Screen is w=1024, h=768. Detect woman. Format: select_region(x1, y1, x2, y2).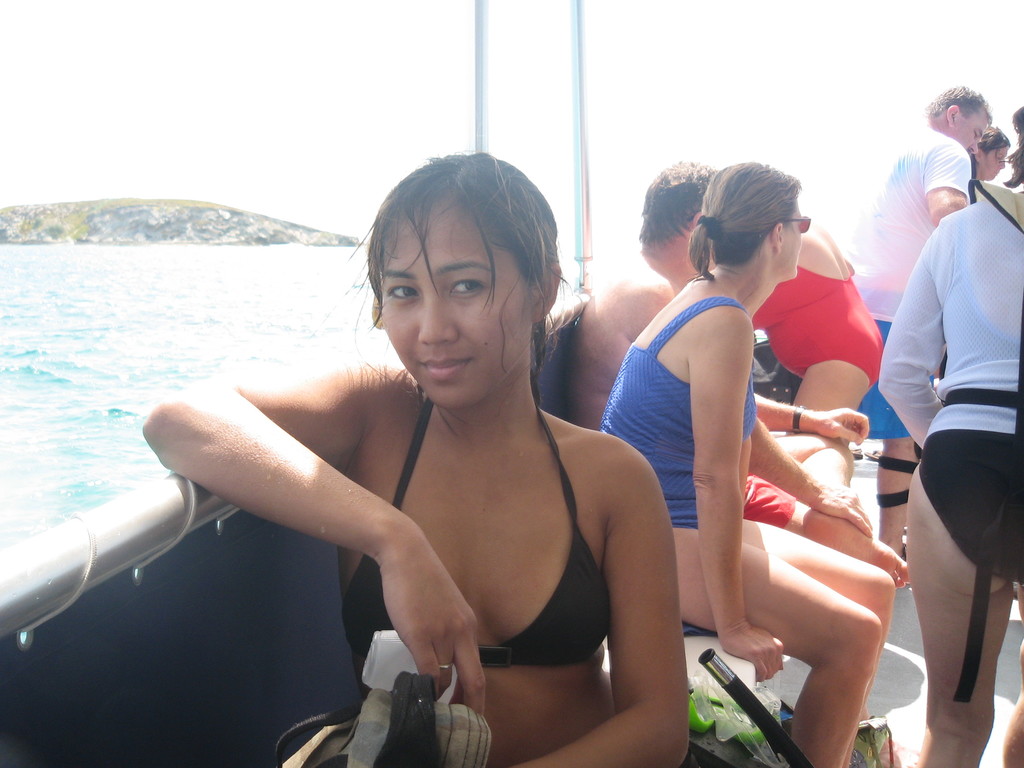
select_region(965, 123, 1010, 182).
